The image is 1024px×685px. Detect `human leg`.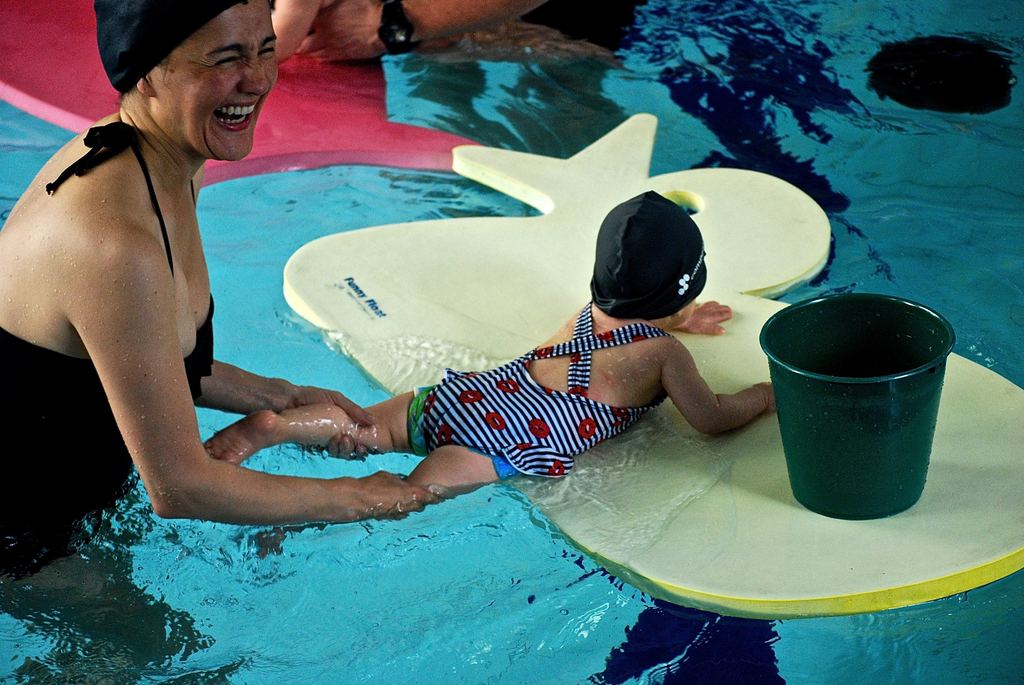
Detection: [0,520,169,684].
